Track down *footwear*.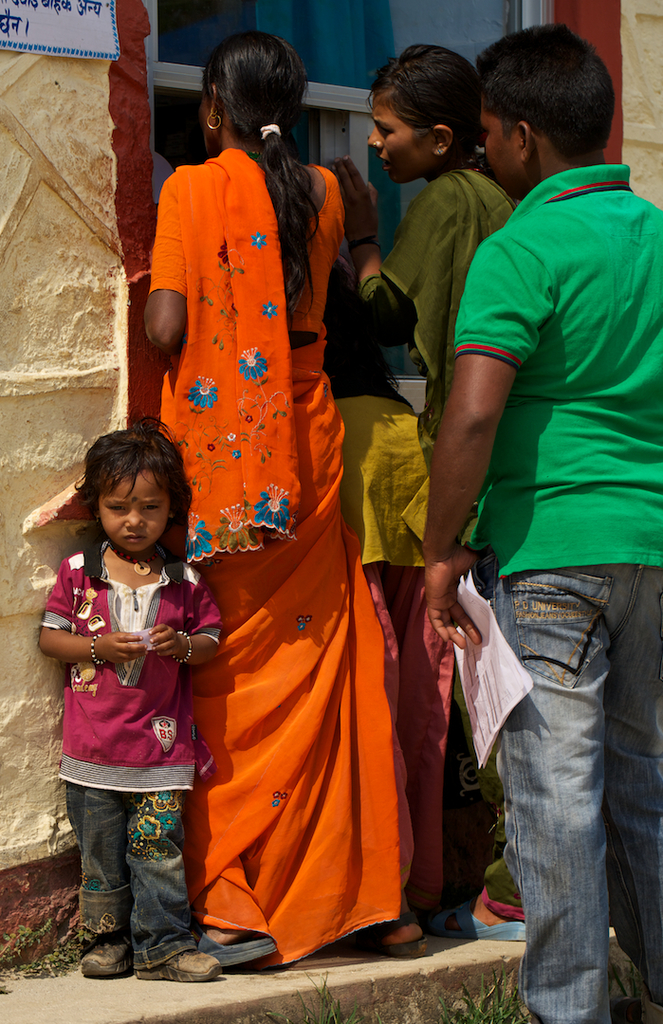
Tracked to [left=341, top=911, right=429, bottom=954].
